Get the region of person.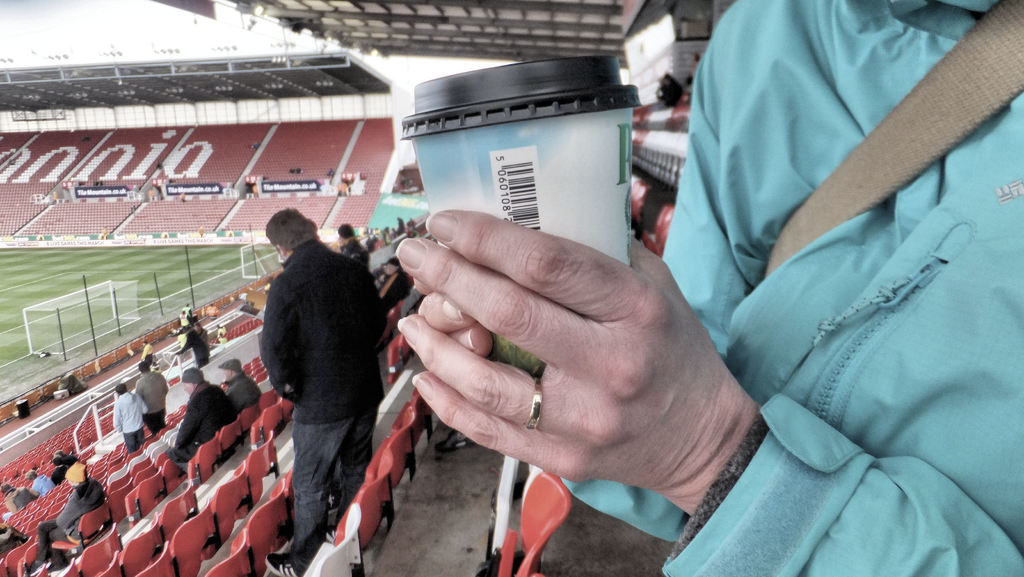
x1=253, y1=165, x2=380, y2=576.
